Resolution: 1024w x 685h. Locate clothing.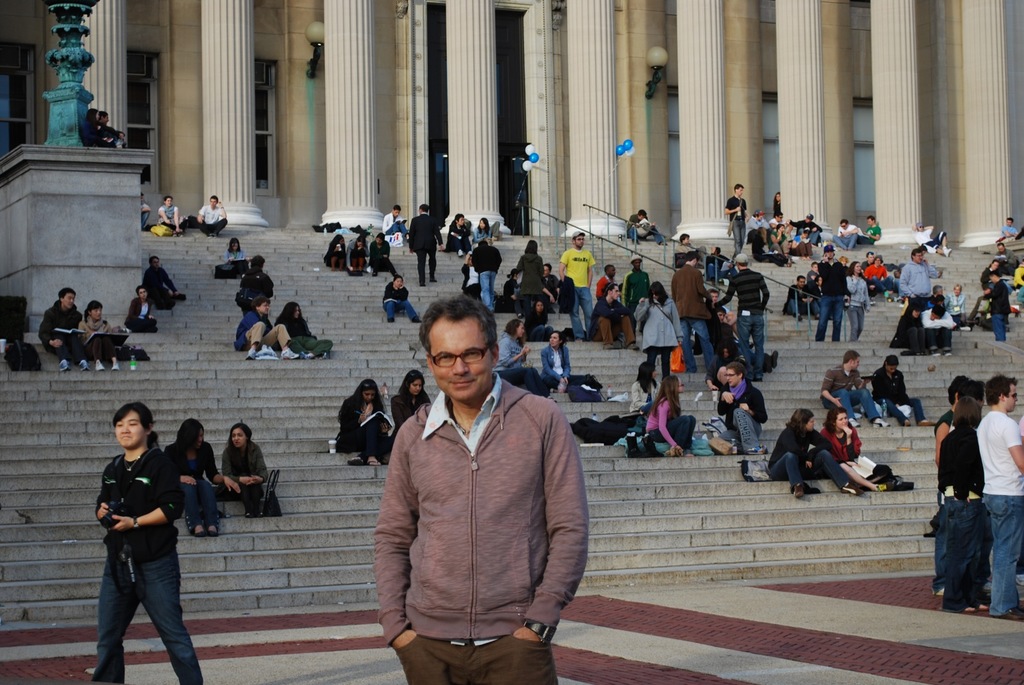
{"left": 815, "top": 262, "right": 856, "bottom": 345}.
